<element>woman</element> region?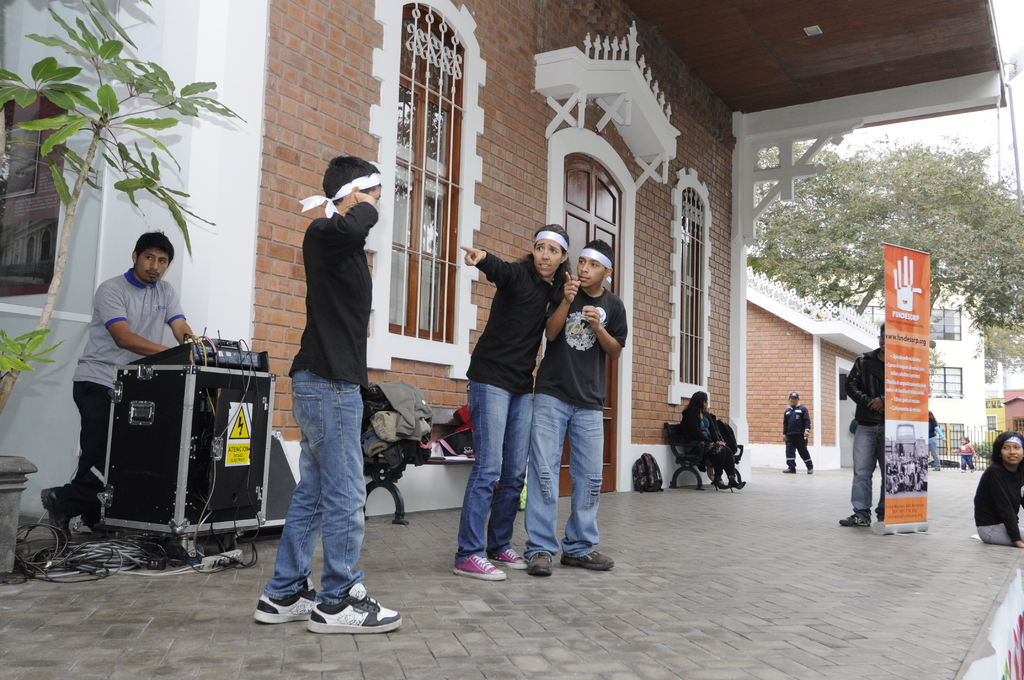
681,392,744,492
